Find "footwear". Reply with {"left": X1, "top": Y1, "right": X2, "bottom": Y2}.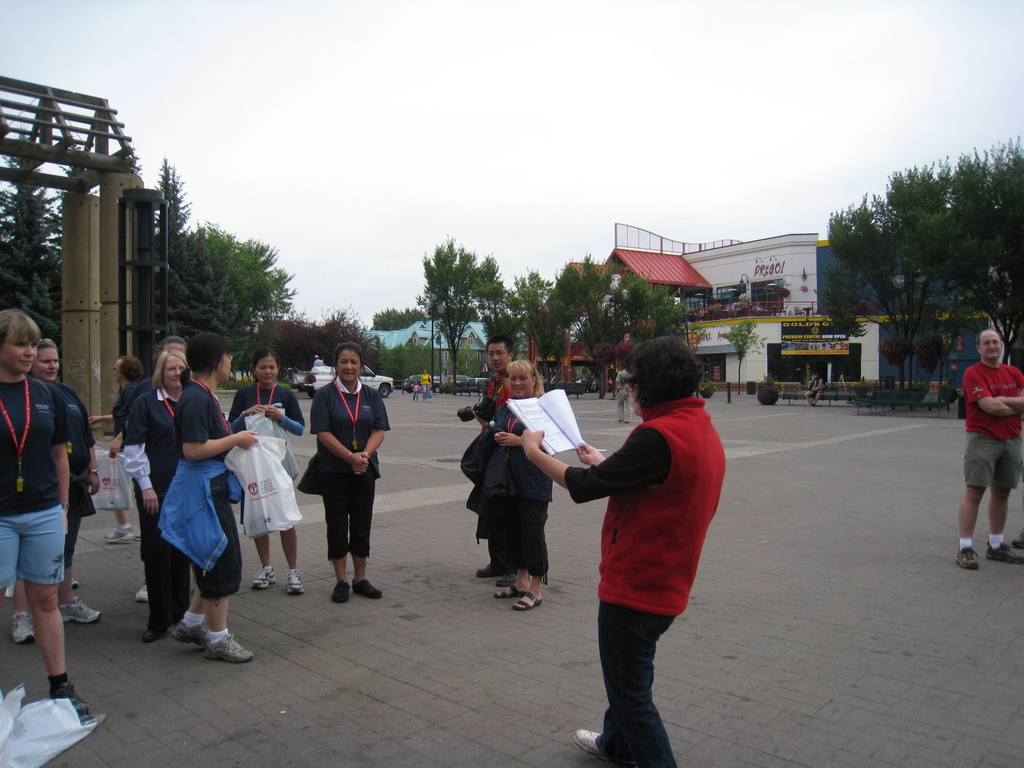
{"left": 357, "top": 577, "right": 386, "bottom": 598}.
